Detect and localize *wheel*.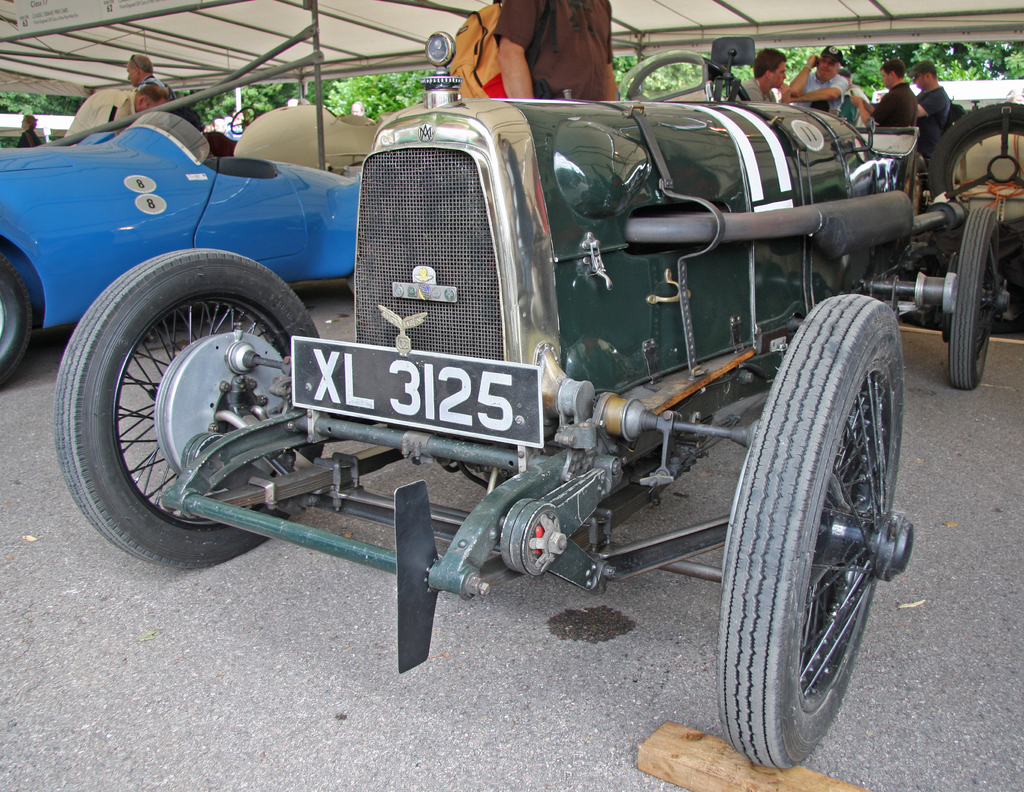
Localized at region(949, 207, 1009, 389).
